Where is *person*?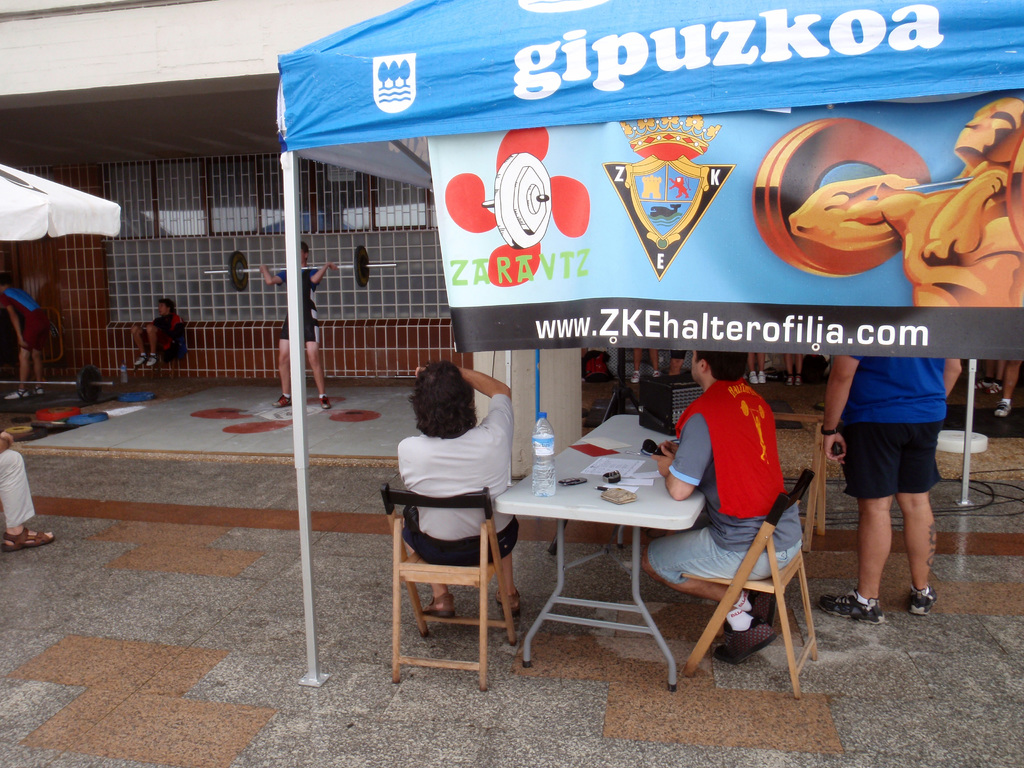
region(817, 348, 966, 627).
